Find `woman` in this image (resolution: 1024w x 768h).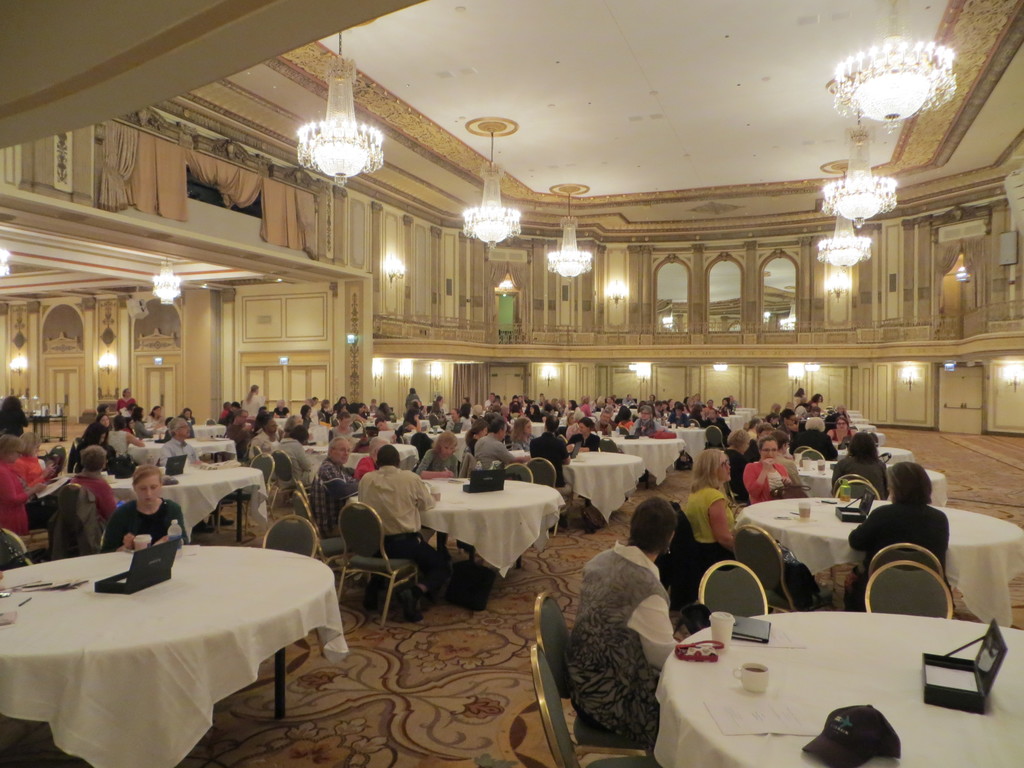
570, 418, 599, 451.
